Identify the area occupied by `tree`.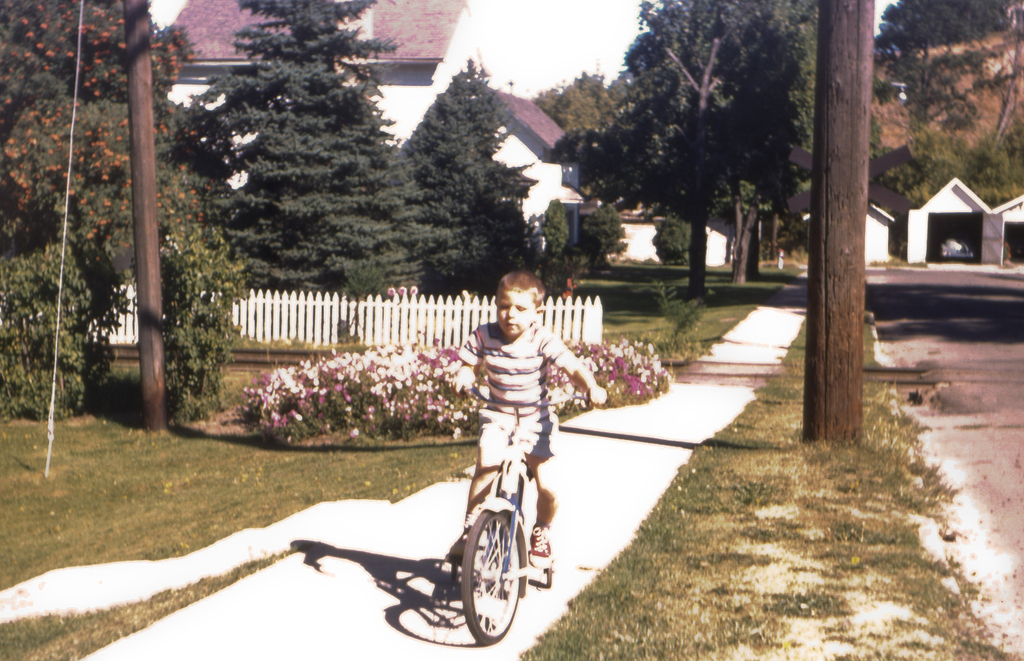
Area: l=873, t=0, r=1021, b=73.
